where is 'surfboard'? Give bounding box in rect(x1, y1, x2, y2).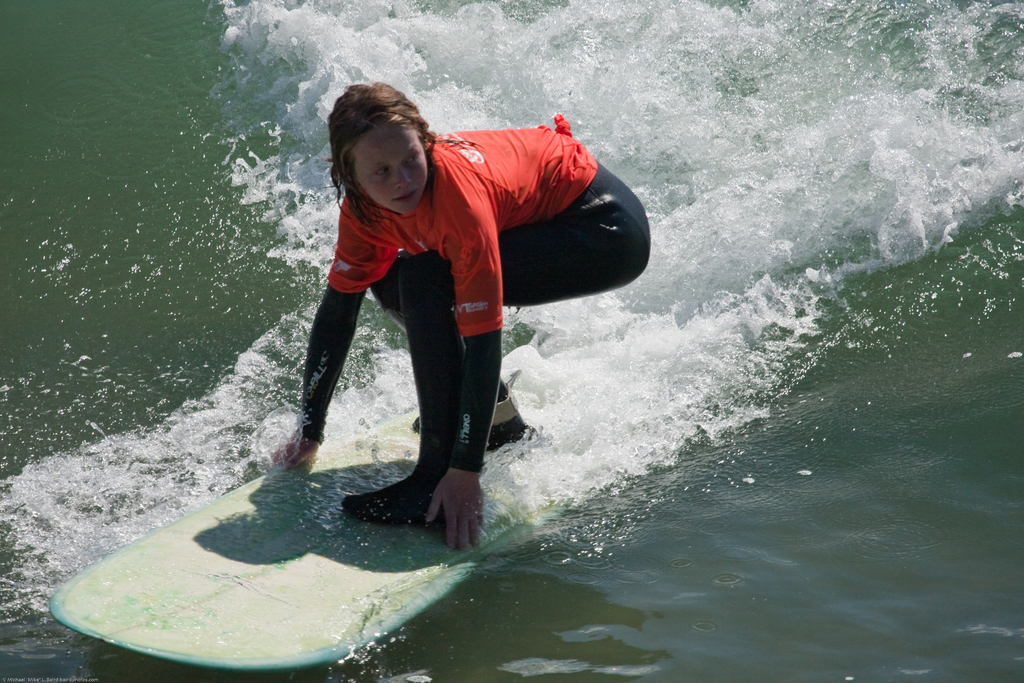
rect(45, 409, 586, 678).
